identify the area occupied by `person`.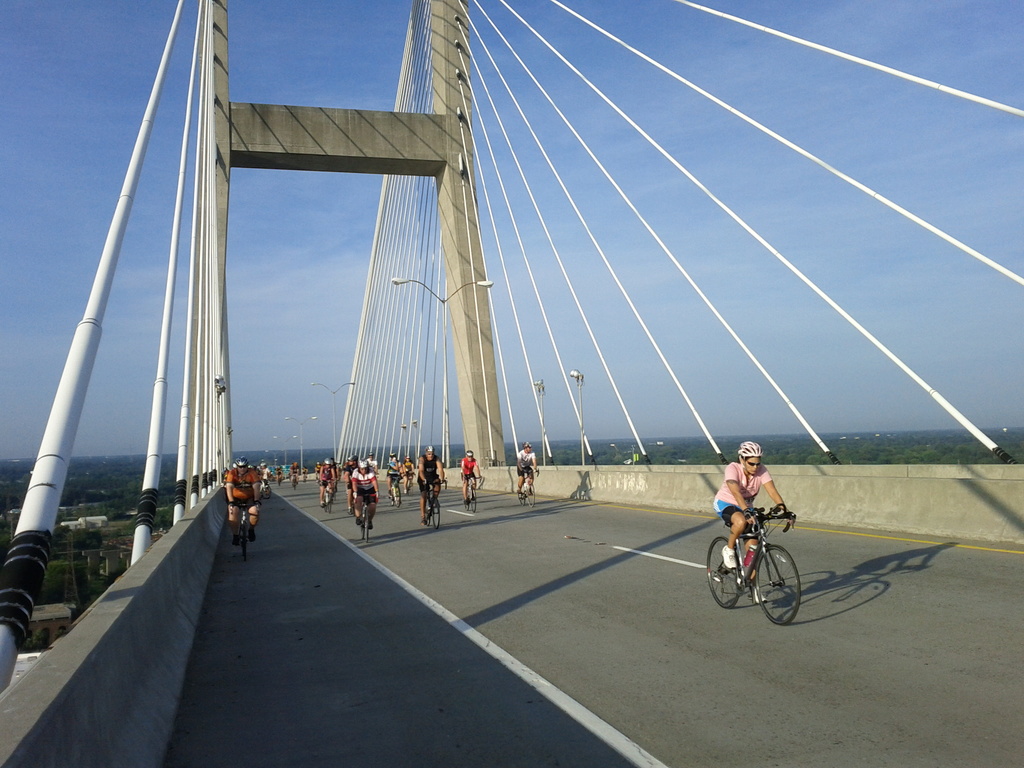
Area: [717,442,794,600].
